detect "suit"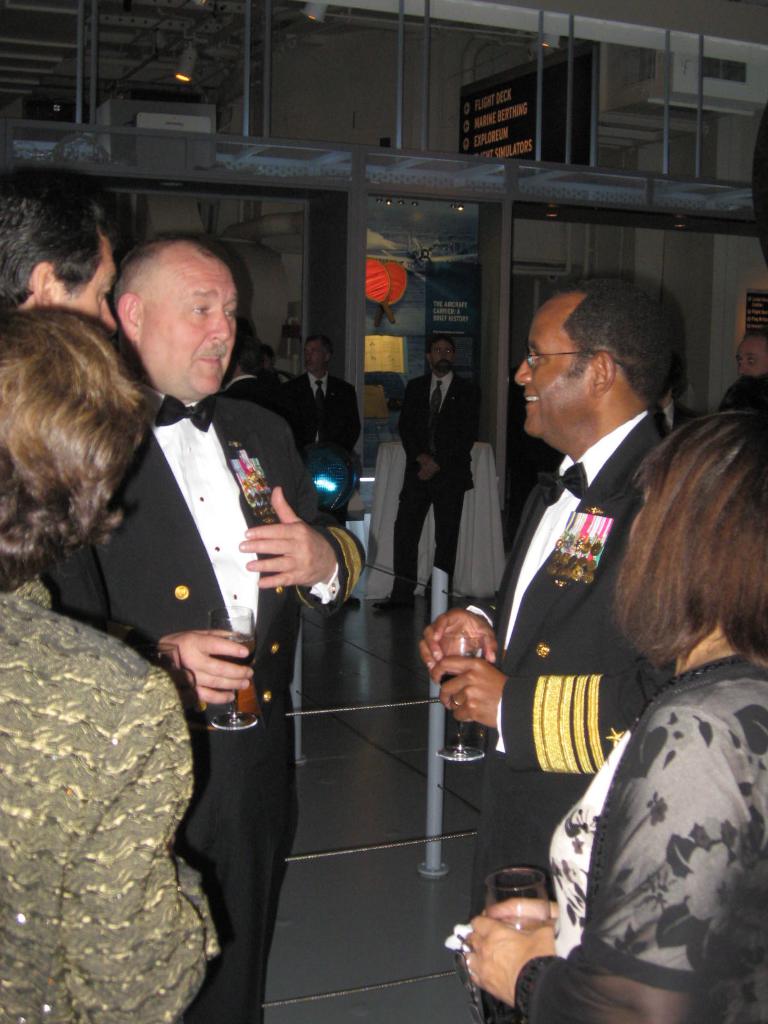
(476,412,677,1023)
